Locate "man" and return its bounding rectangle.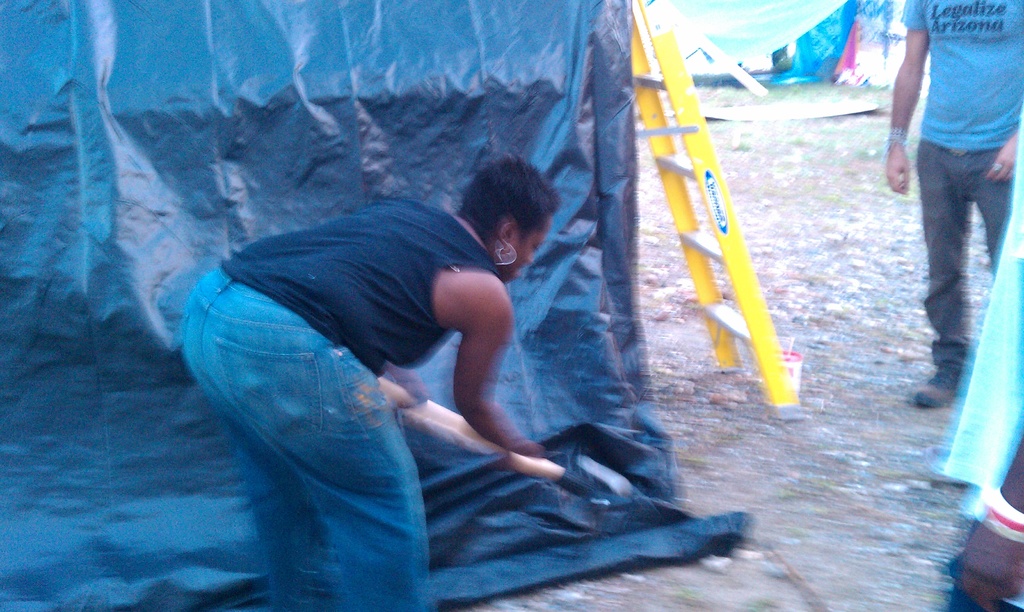
Rect(888, 0, 1023, 514).
